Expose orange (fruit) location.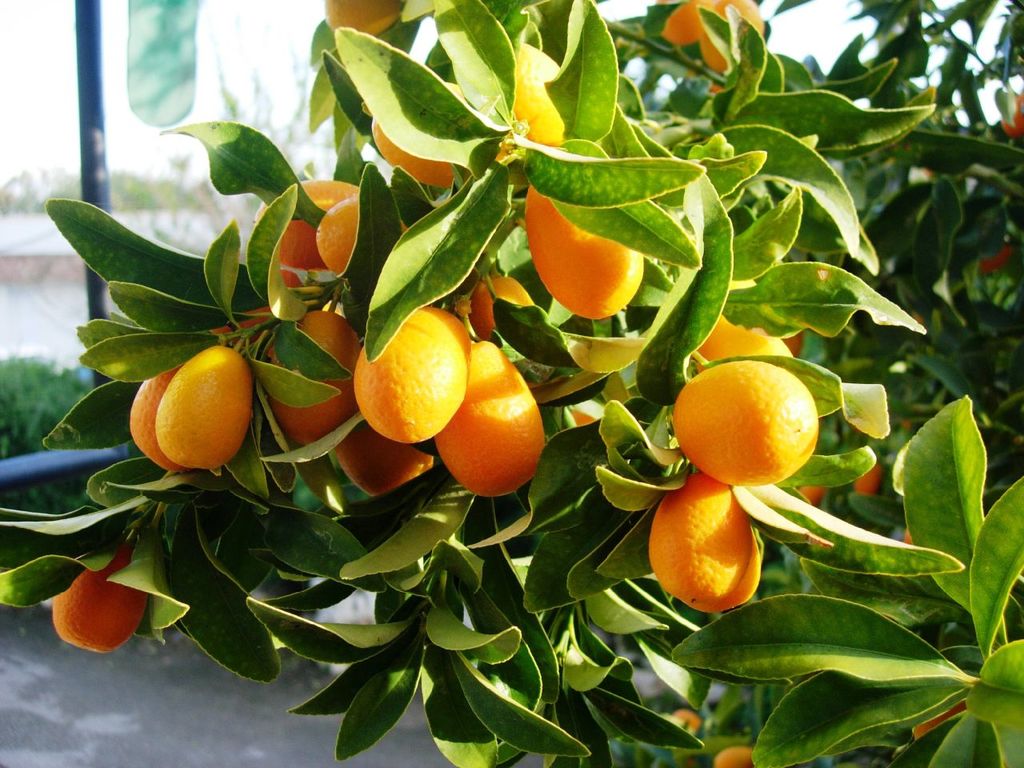
Exposed at {"x1": 695, "y1": 314, "x2": 799, "y2": 382}.
